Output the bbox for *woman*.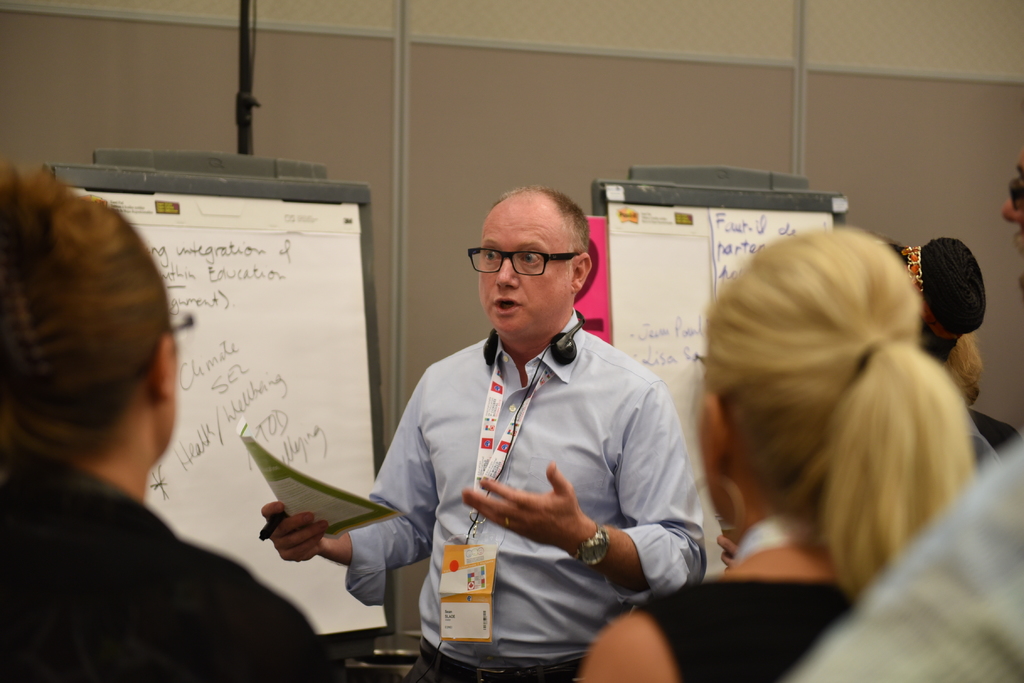
3, 158, 341, 682.
